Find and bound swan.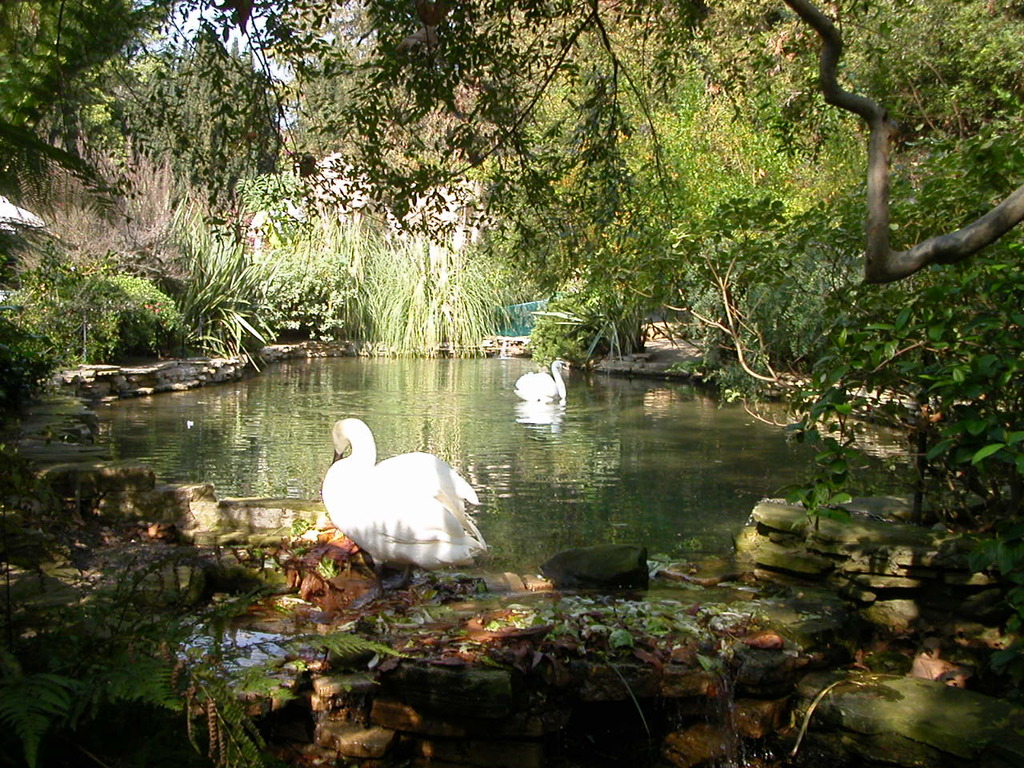
Bound: bbox=[514, 359, 567, 405].
